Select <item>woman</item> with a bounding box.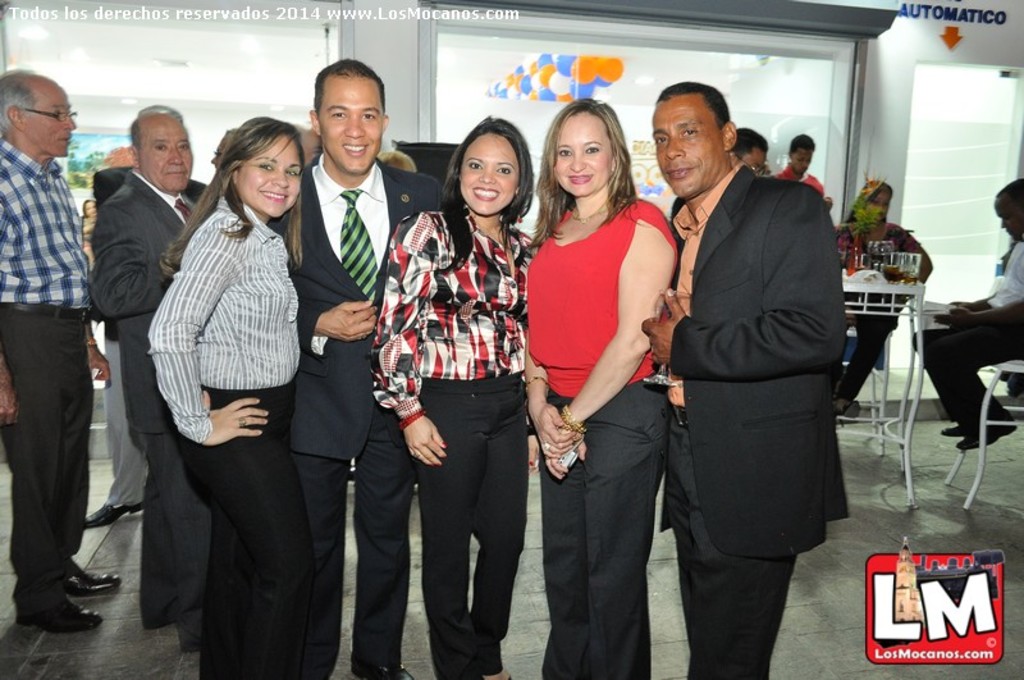
(81,198,101,266).
